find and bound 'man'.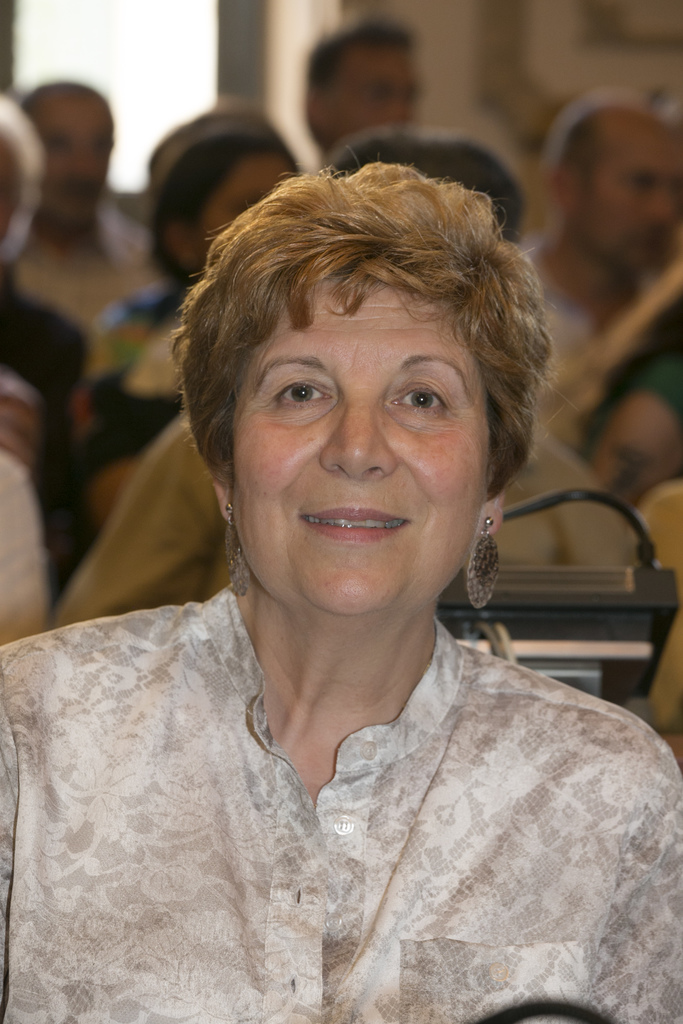
Bound: [521,95,682,360].
